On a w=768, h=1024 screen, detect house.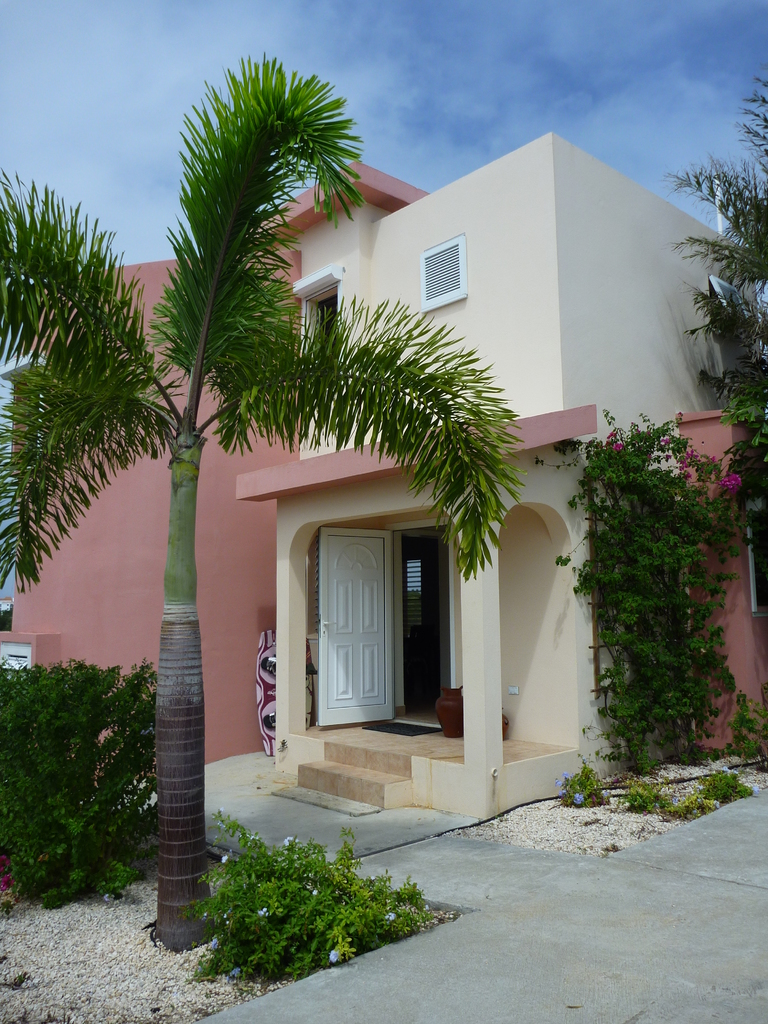
BBox(0, 206, 334, 799).
